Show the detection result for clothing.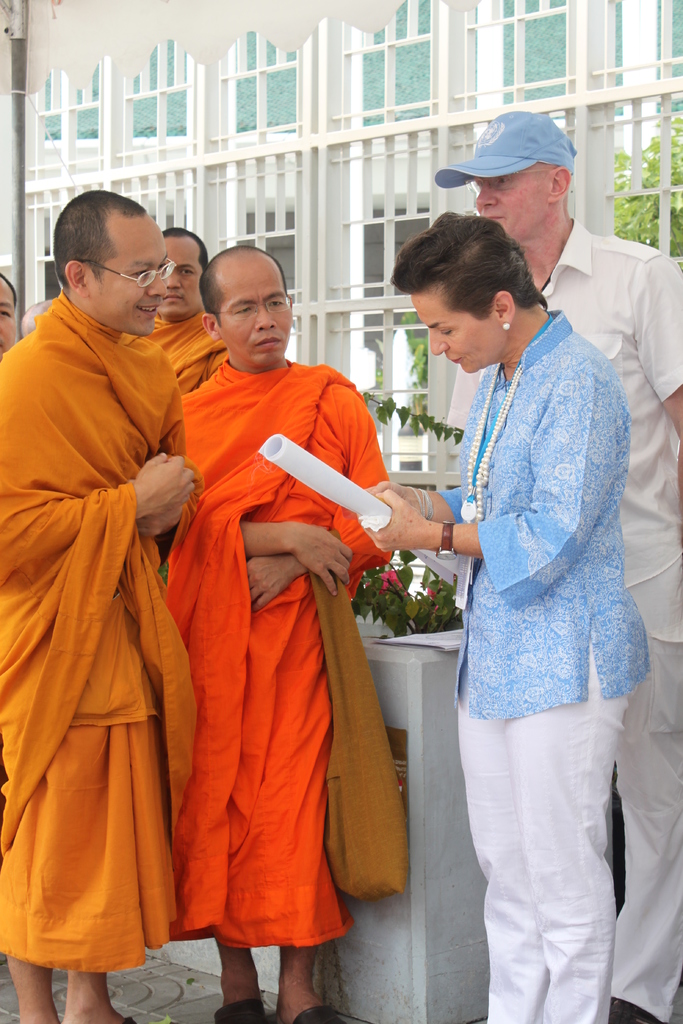
box=[0, 288, 188, 977].
